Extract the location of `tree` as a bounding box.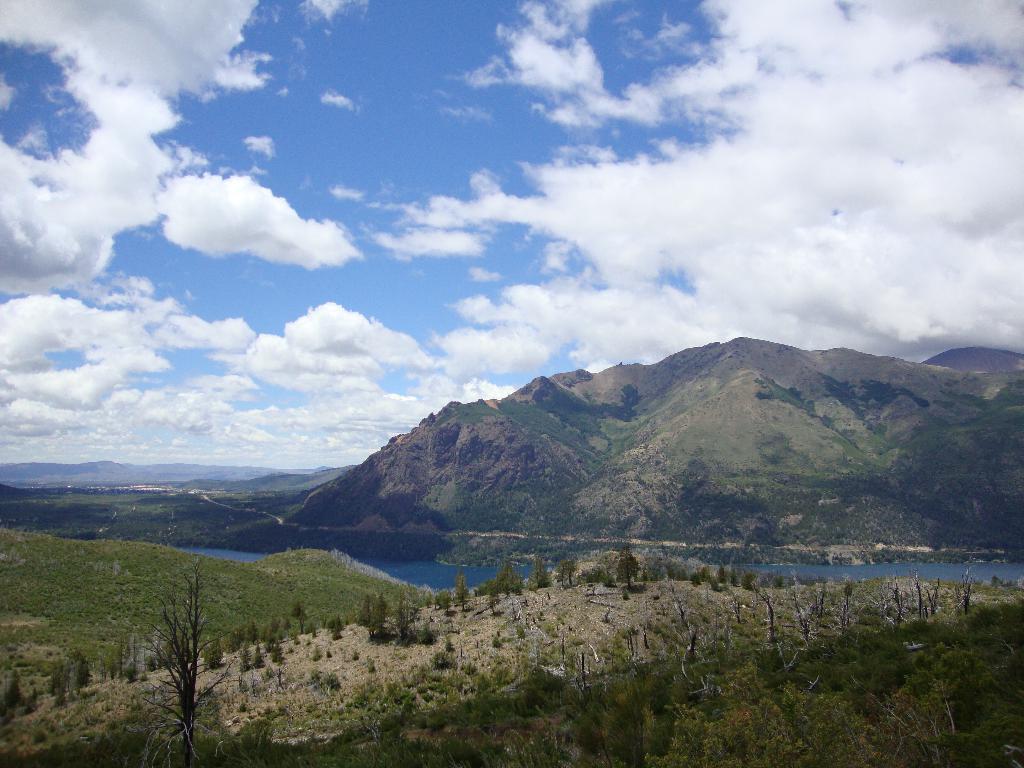
276 666 287 692.
